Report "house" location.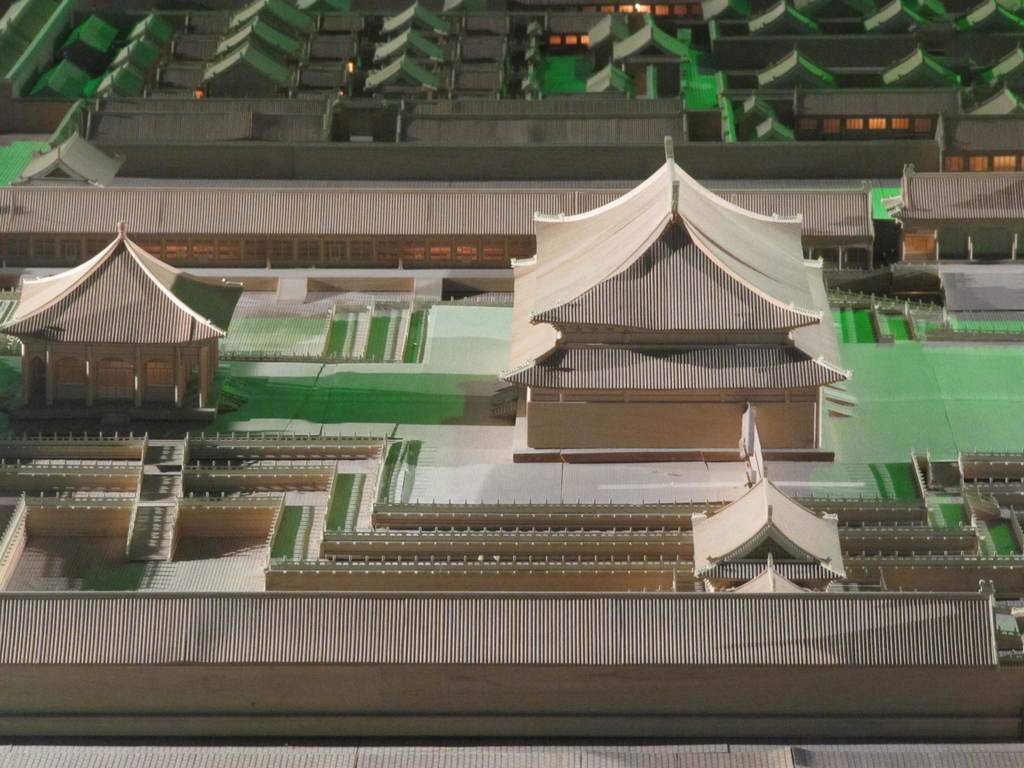
Report: select_region(947, 0, 1023, 35).
